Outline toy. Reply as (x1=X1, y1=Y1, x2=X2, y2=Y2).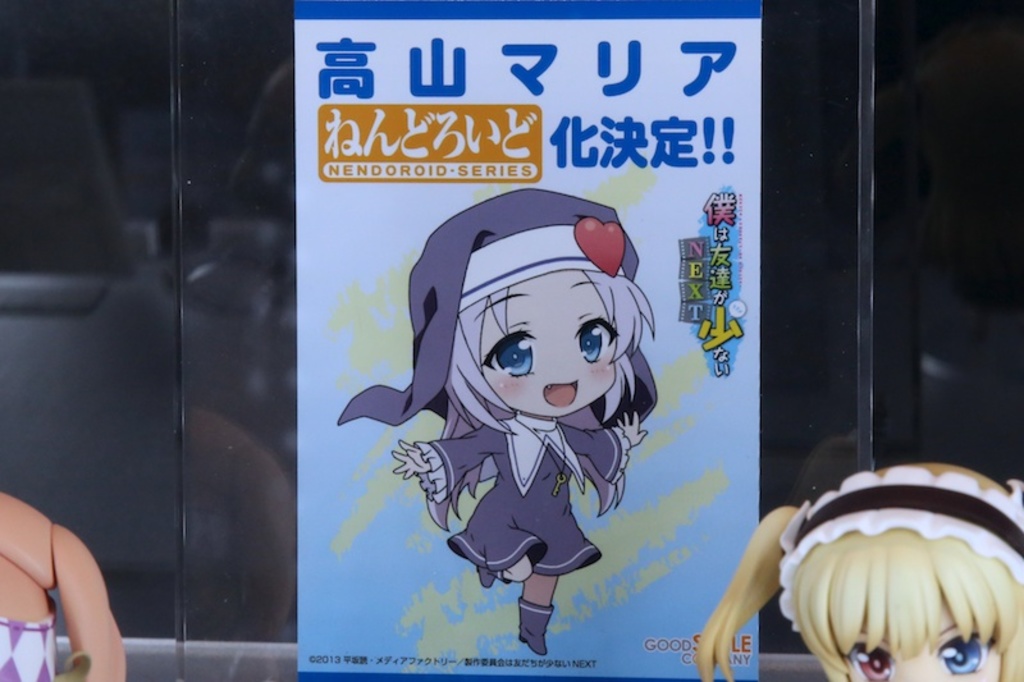
(x1=325, y1=191, x2=671, y2=591).
